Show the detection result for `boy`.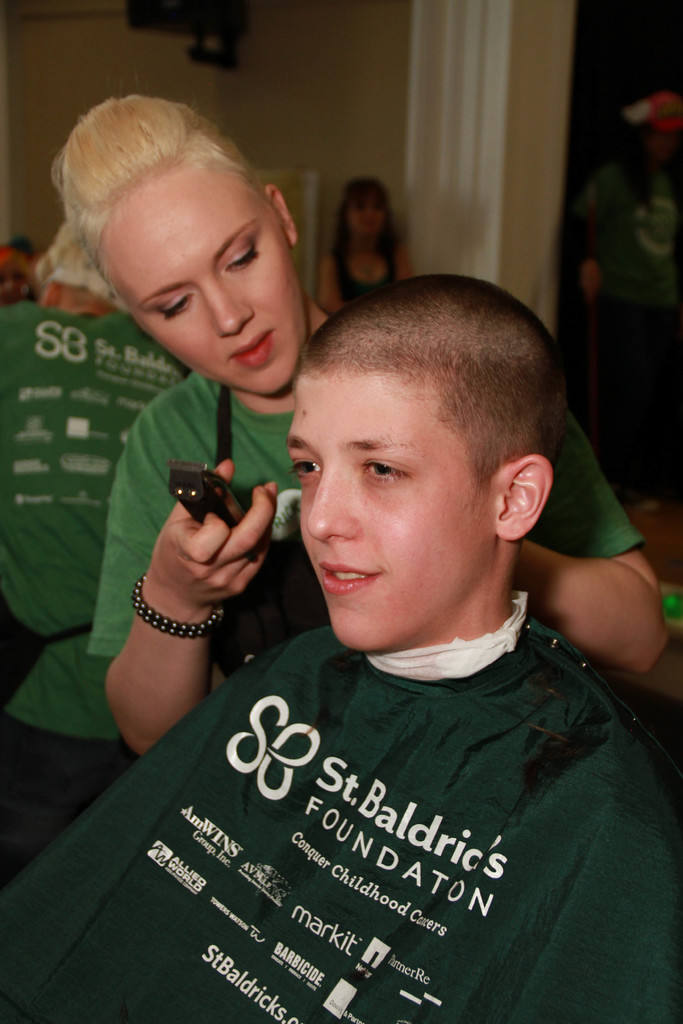
[170,230,640,945].
